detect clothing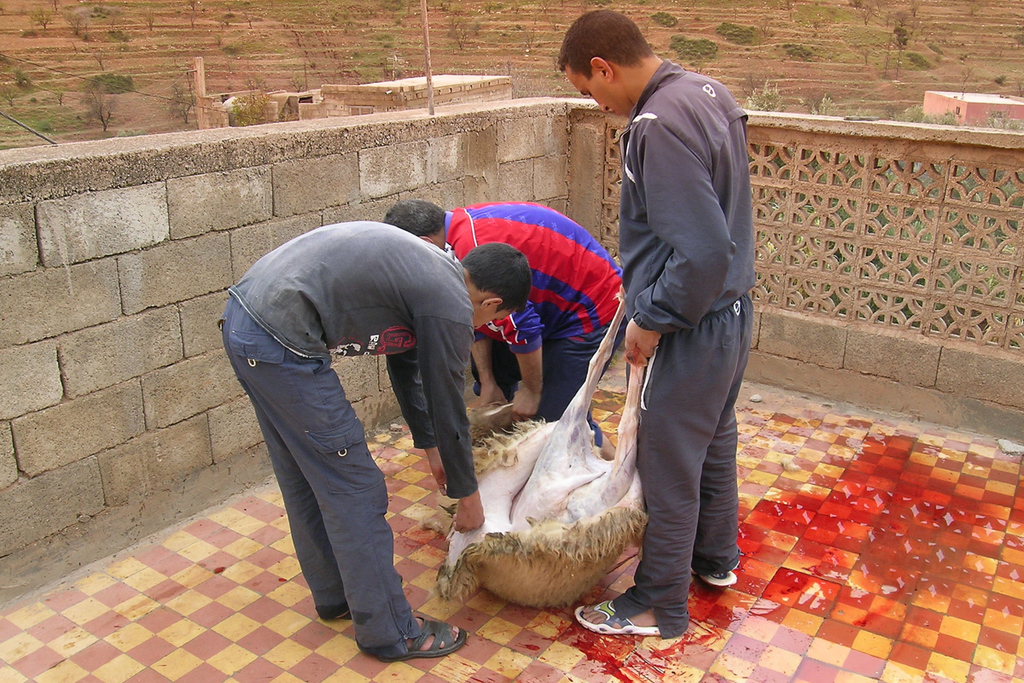
[207,191,492,646]
